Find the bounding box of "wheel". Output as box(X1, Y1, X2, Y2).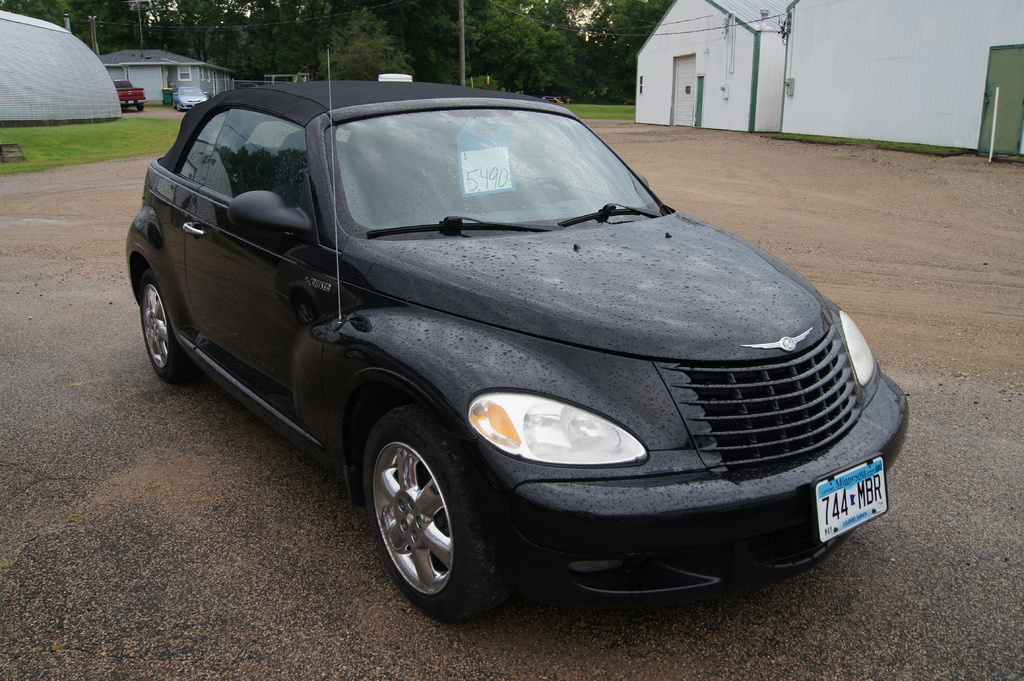
box(140, 271, 197, 383).
